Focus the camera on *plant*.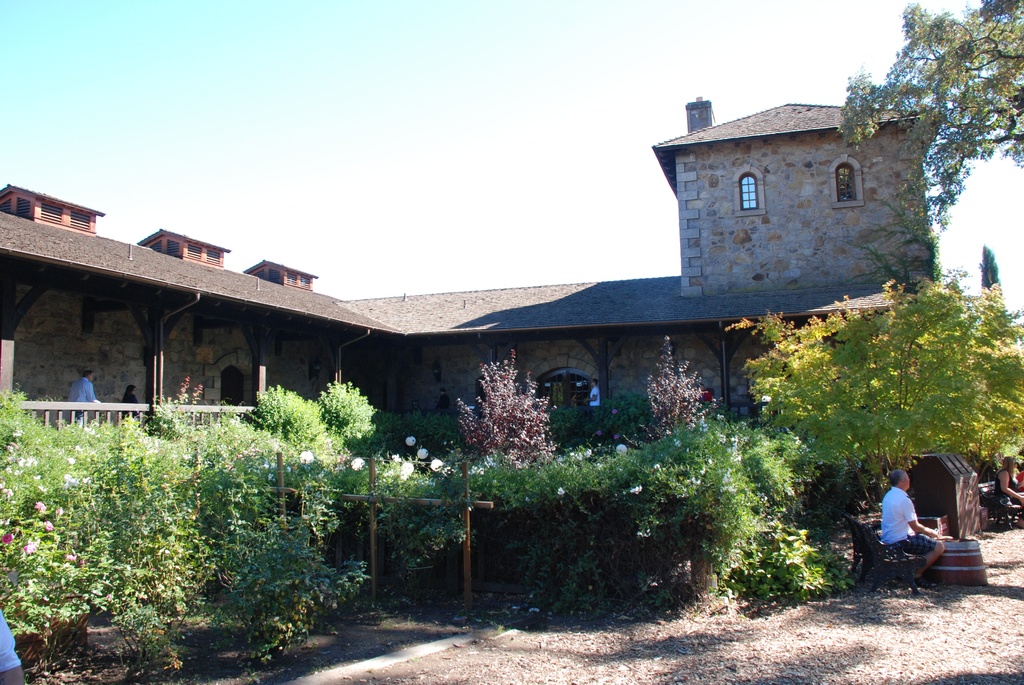
Focus region: x1=191 y1=413 x2=274 y2=476.
